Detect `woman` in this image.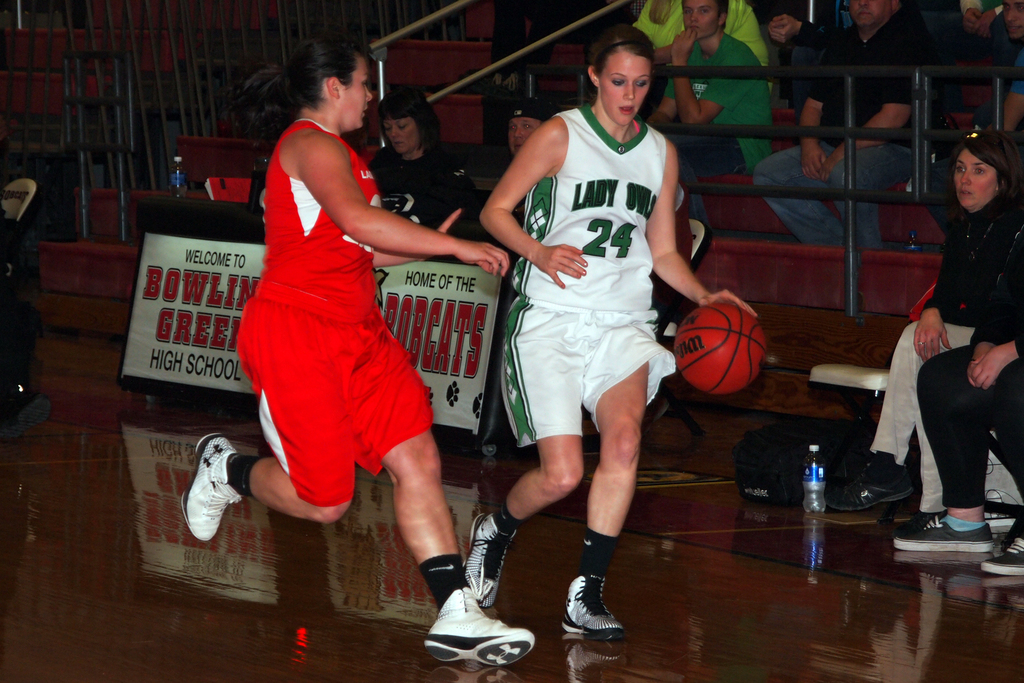
Detection: [460, 24, 758, 639].
